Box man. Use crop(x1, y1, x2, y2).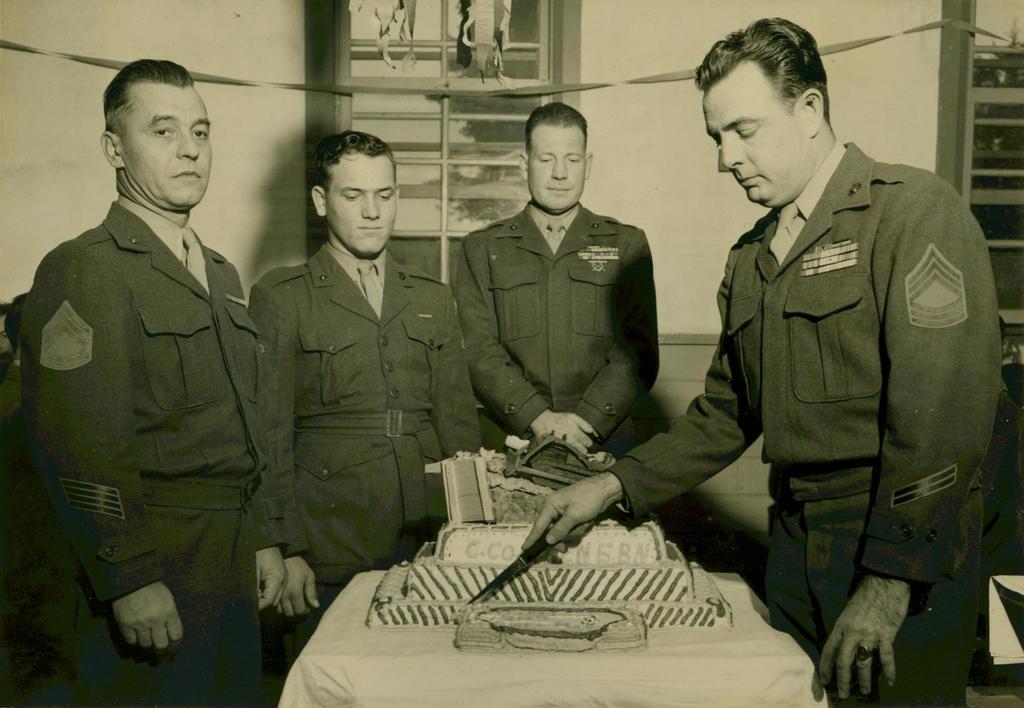
crop(519, 11, 1001, 707).
